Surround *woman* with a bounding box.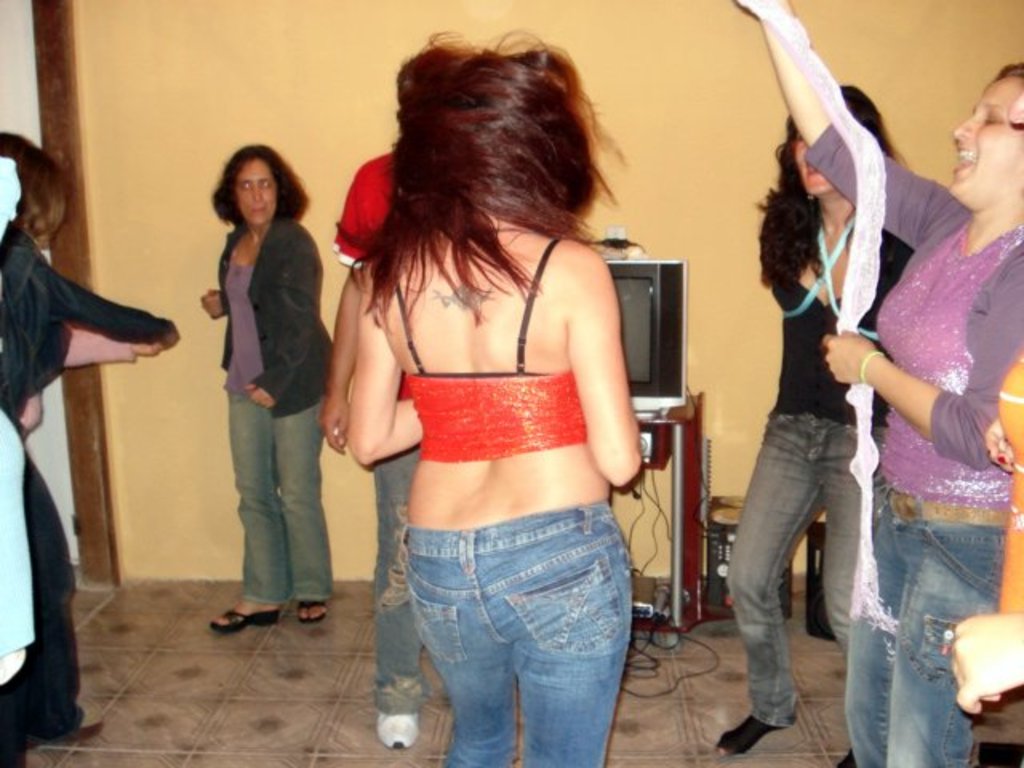
734, 0, 1022, 766.
